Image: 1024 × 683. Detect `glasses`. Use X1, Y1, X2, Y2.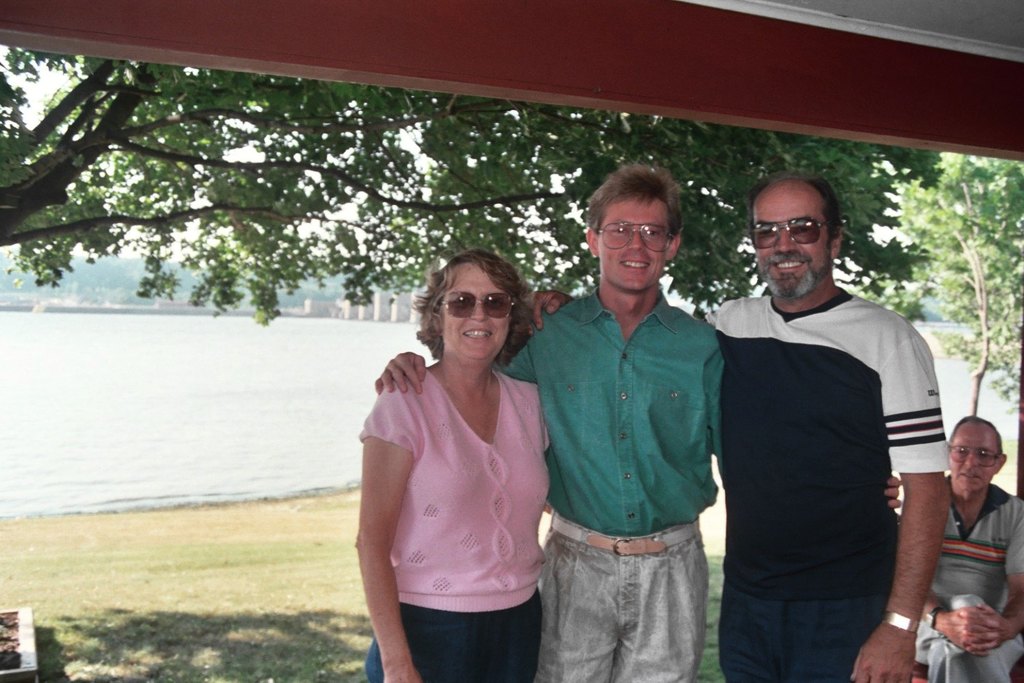
439, 287, 517, 325.
